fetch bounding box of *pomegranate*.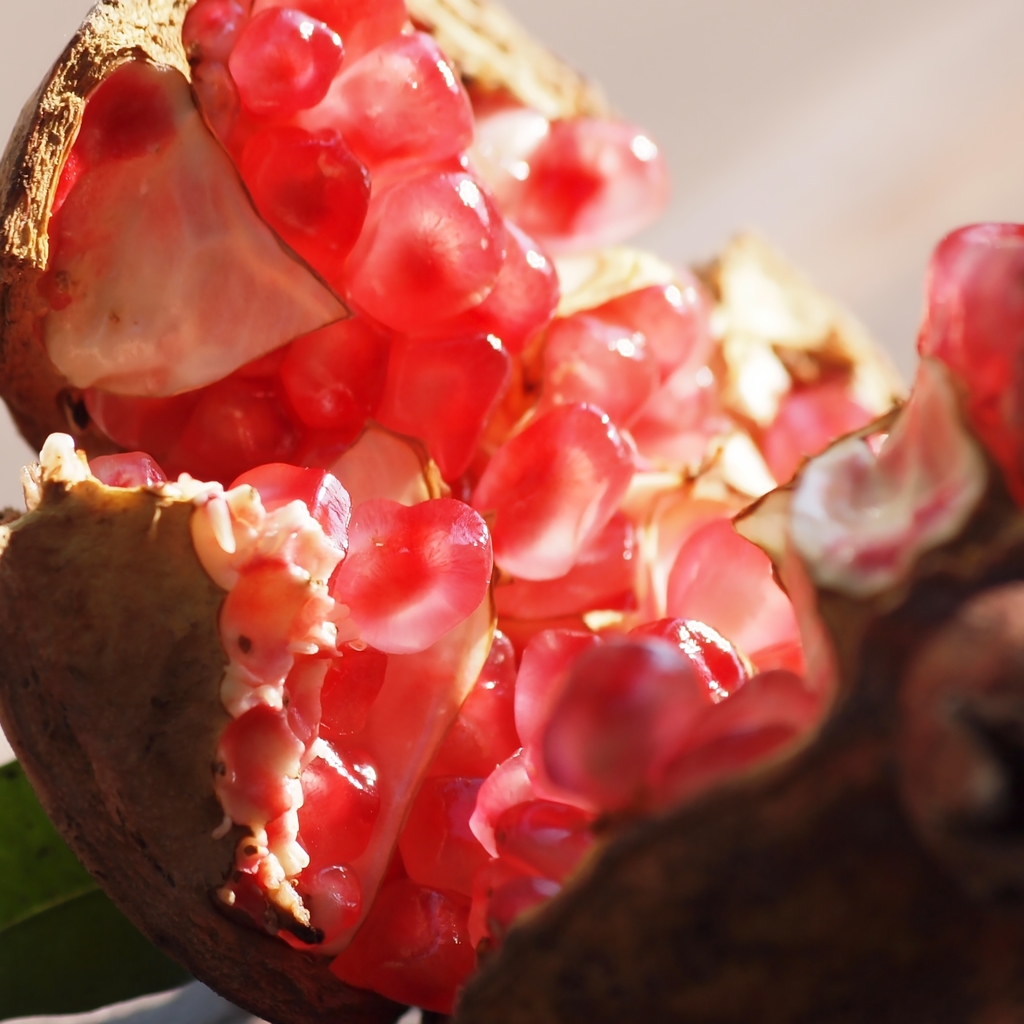
Bbox: box=[0, 0, 909, 1023].
